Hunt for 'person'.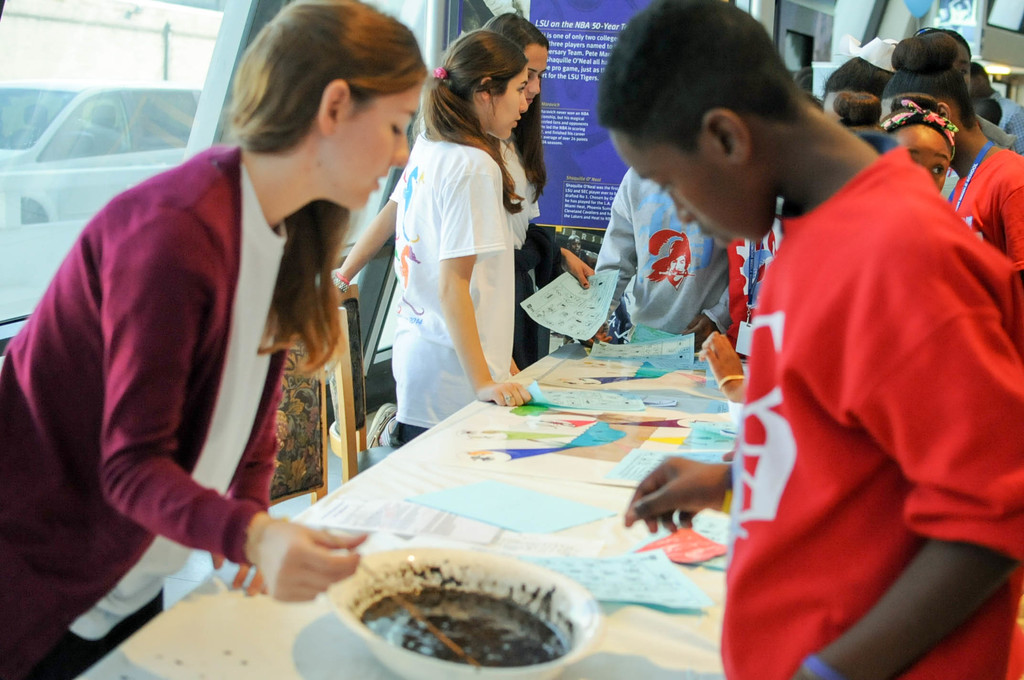
Hunted down at locate(828, 63, 884, 152).
